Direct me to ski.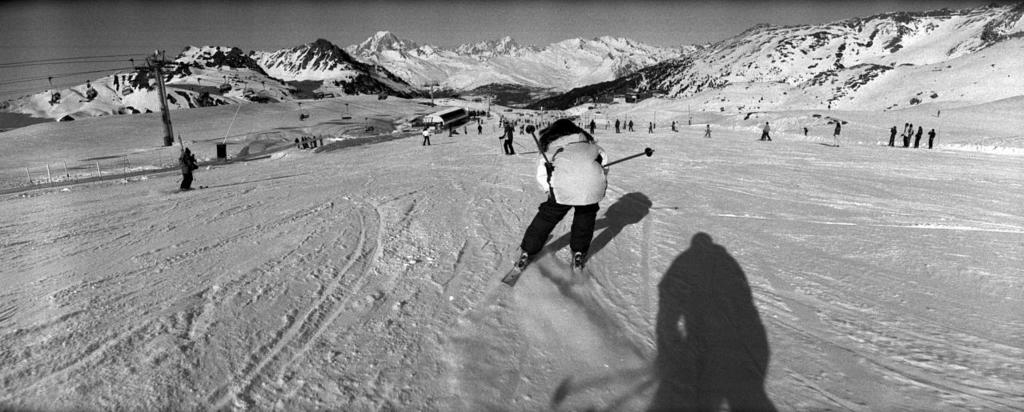
Direction: x1=492 y1=232 x2=556 y2=294.
